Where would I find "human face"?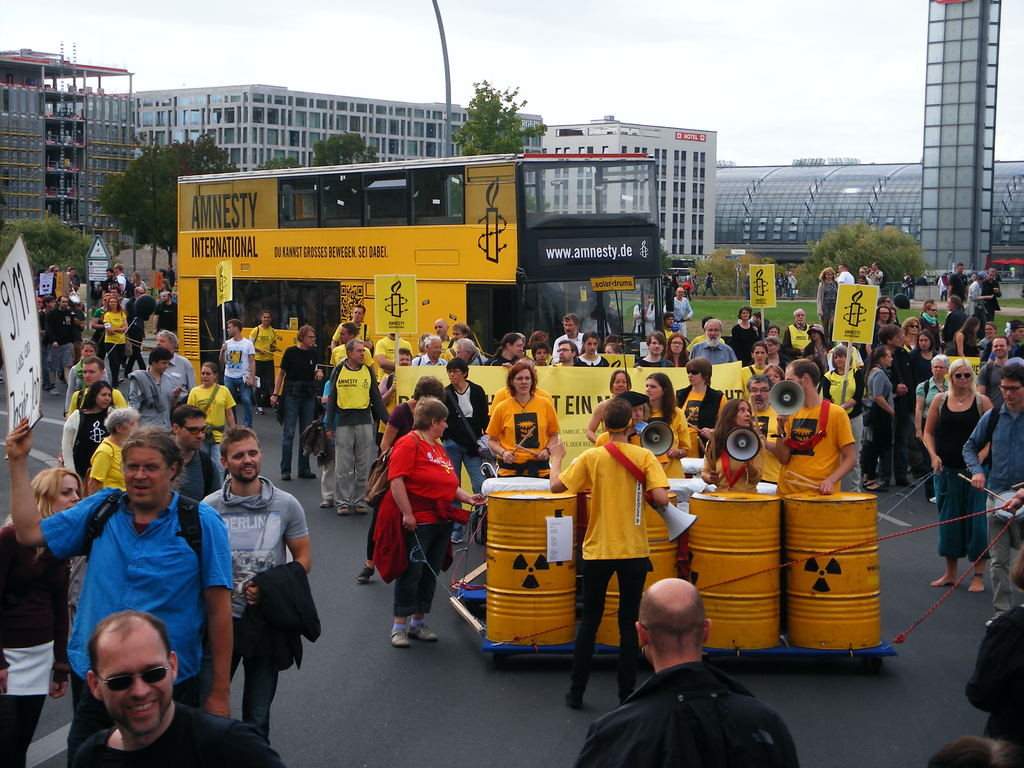
At bbox=(610, 371, 627, 392).
